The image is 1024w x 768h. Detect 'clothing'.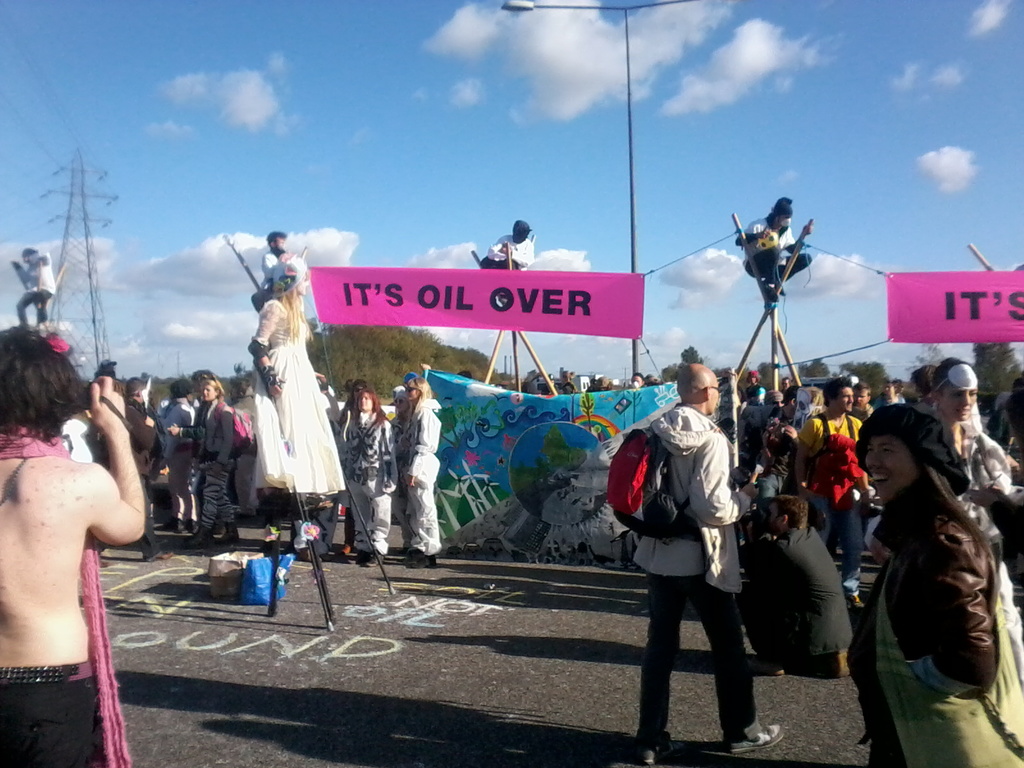
Detection: (746,380,763,408).
